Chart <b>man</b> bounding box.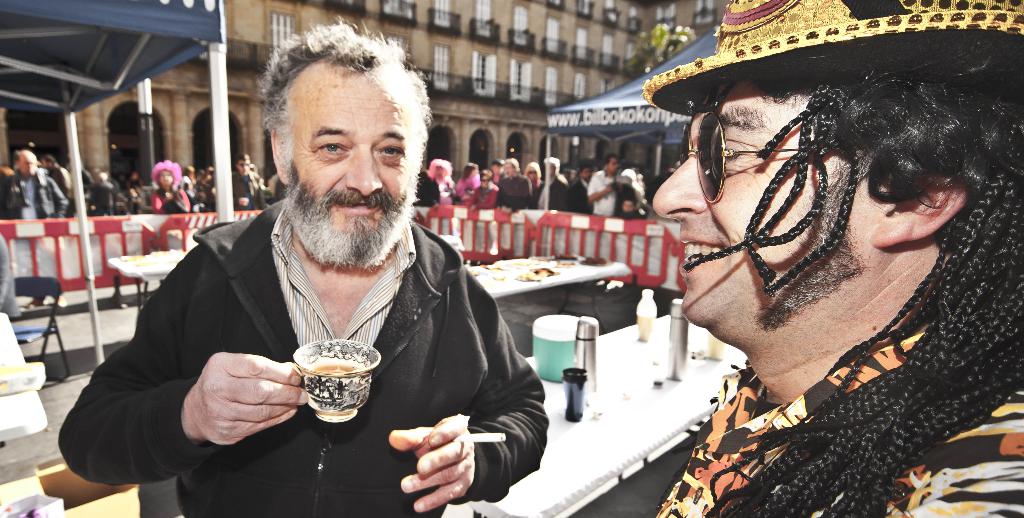
Charted: bbox=[0, 148, 67, 222].
